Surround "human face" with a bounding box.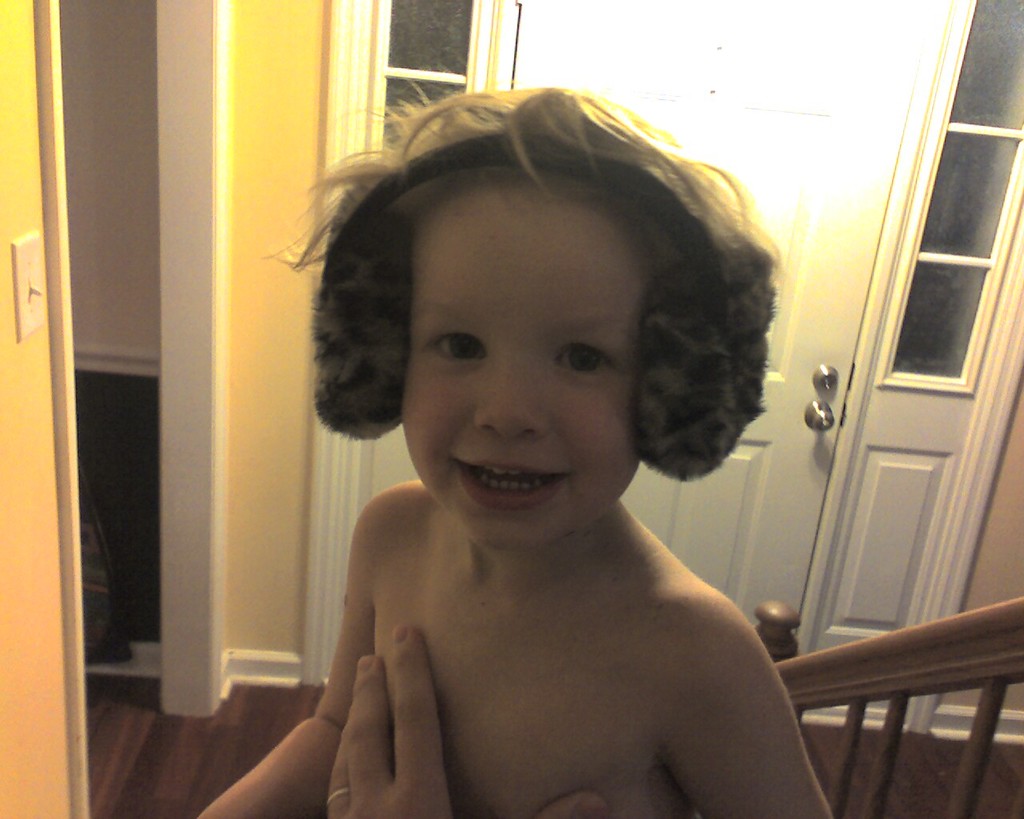
bbox=(401, 194, 638, 555).
